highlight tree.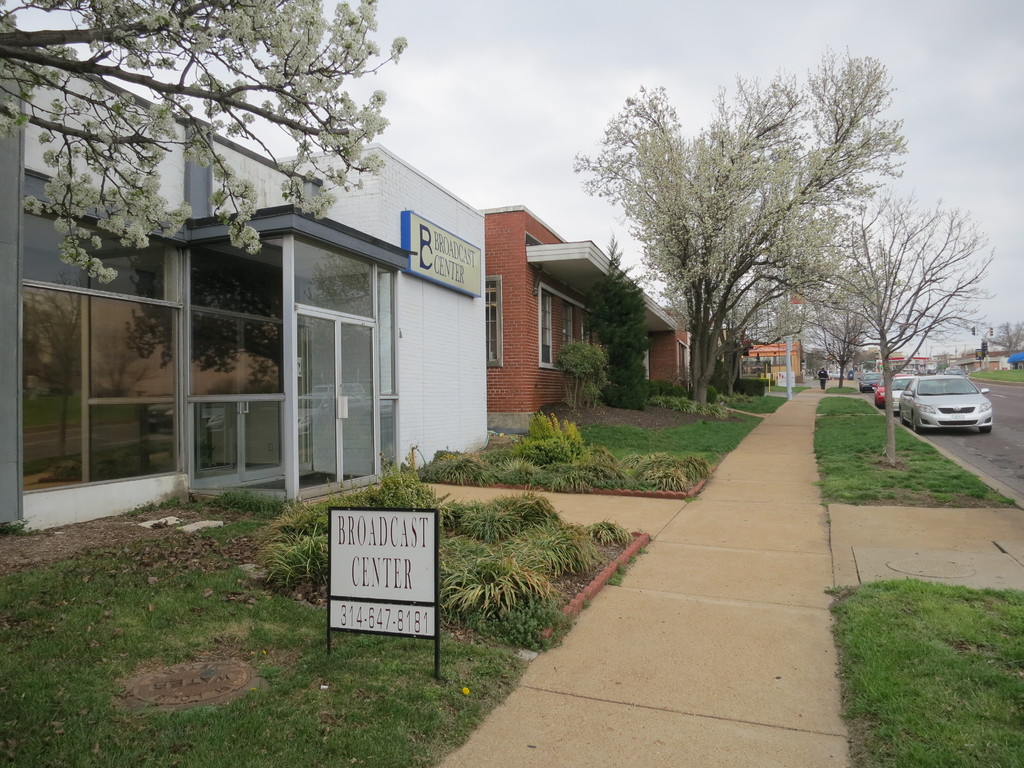
Highlighted region: box=[977, 309, 1023, 364].
